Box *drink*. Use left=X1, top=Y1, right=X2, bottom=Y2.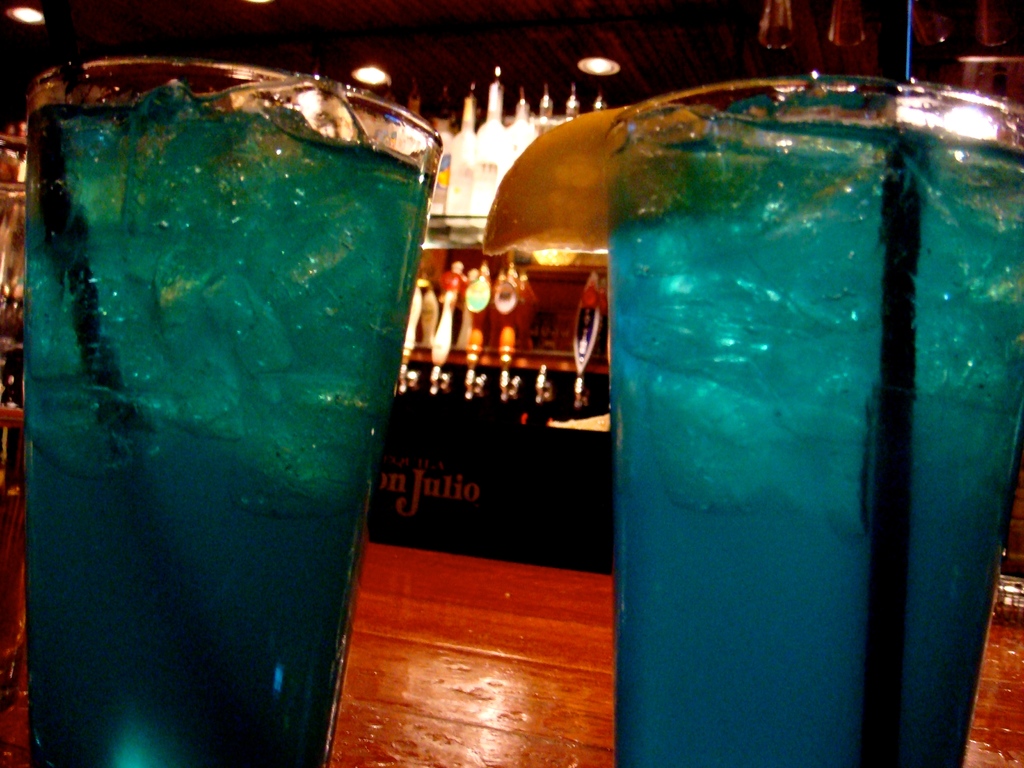
left=470, top=83, right=506, bottom=216.
